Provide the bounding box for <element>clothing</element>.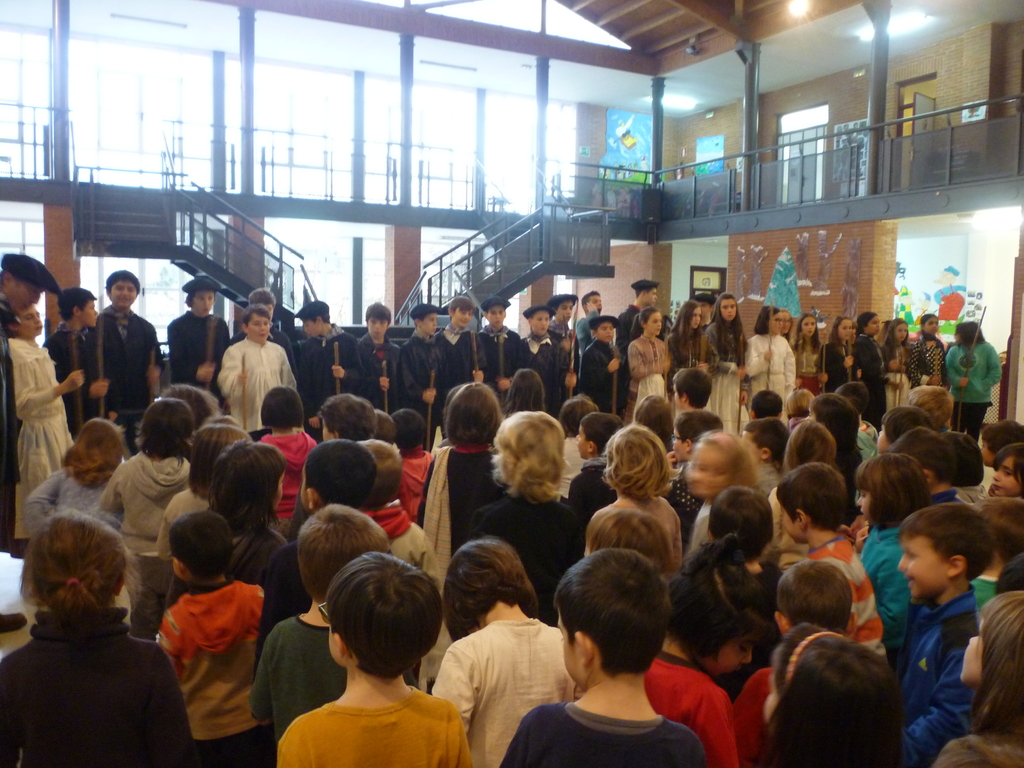
(148, 572, 271, 767).
